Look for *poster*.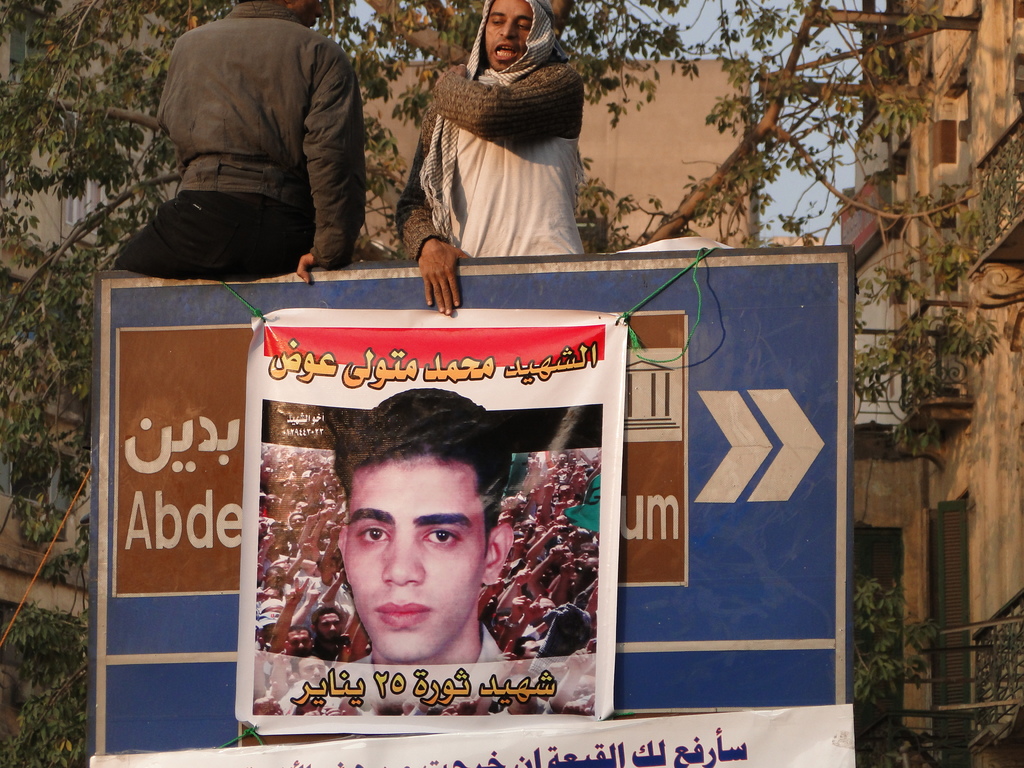
Found: [x1=232, y1=310, x2=627, y2=739].
